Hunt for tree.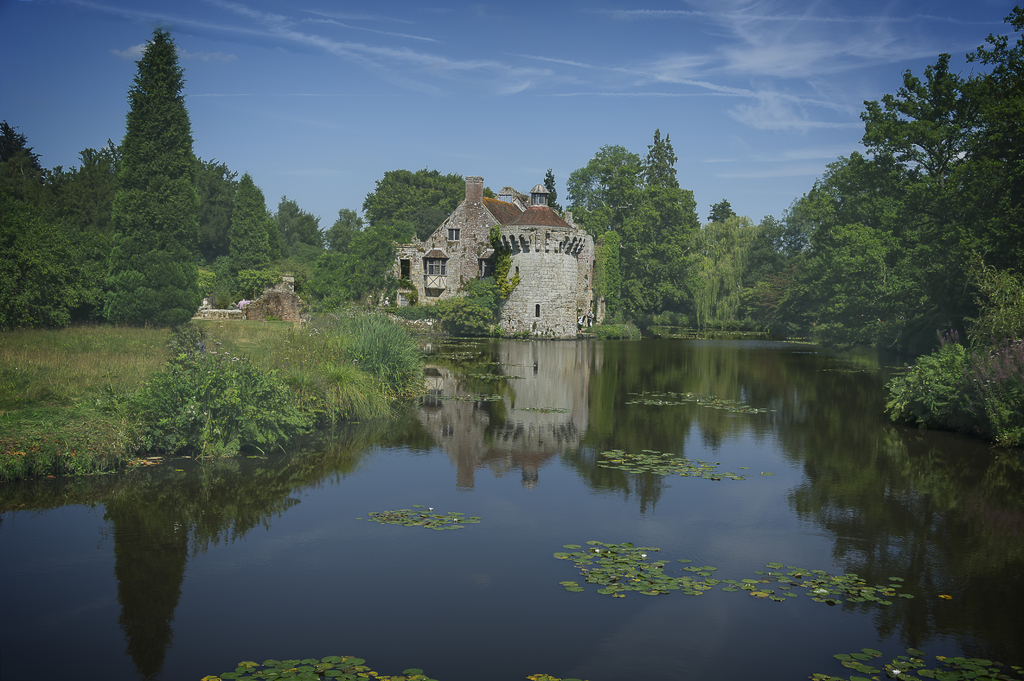
Hunted down at 99:20:206:335.
